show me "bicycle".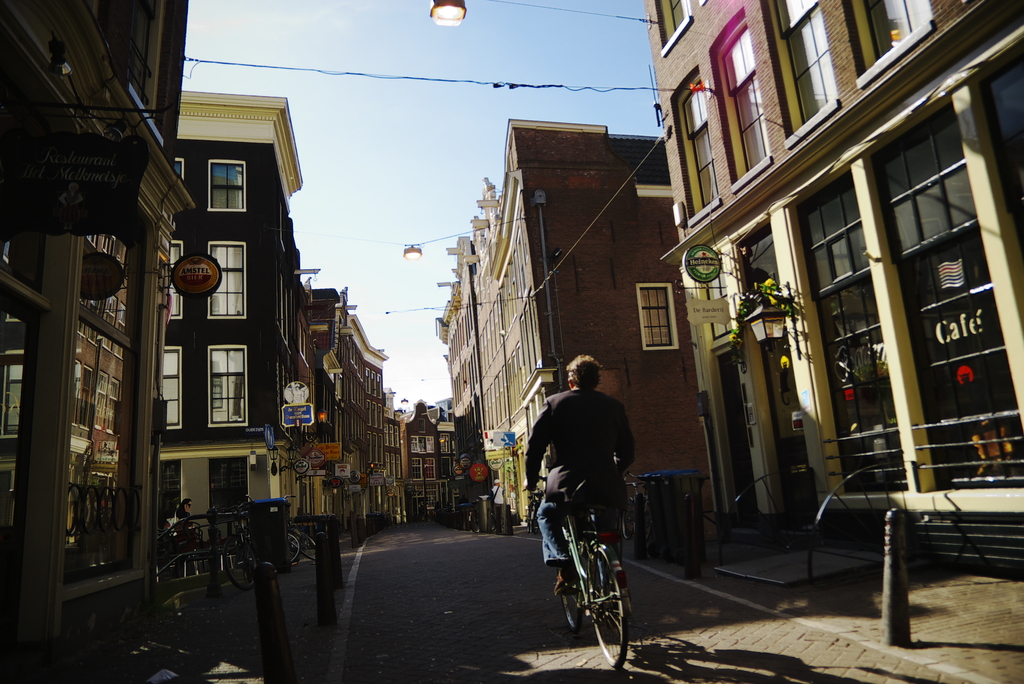
"bicycle" is here: l=545, t=485, r=643, b=665.
